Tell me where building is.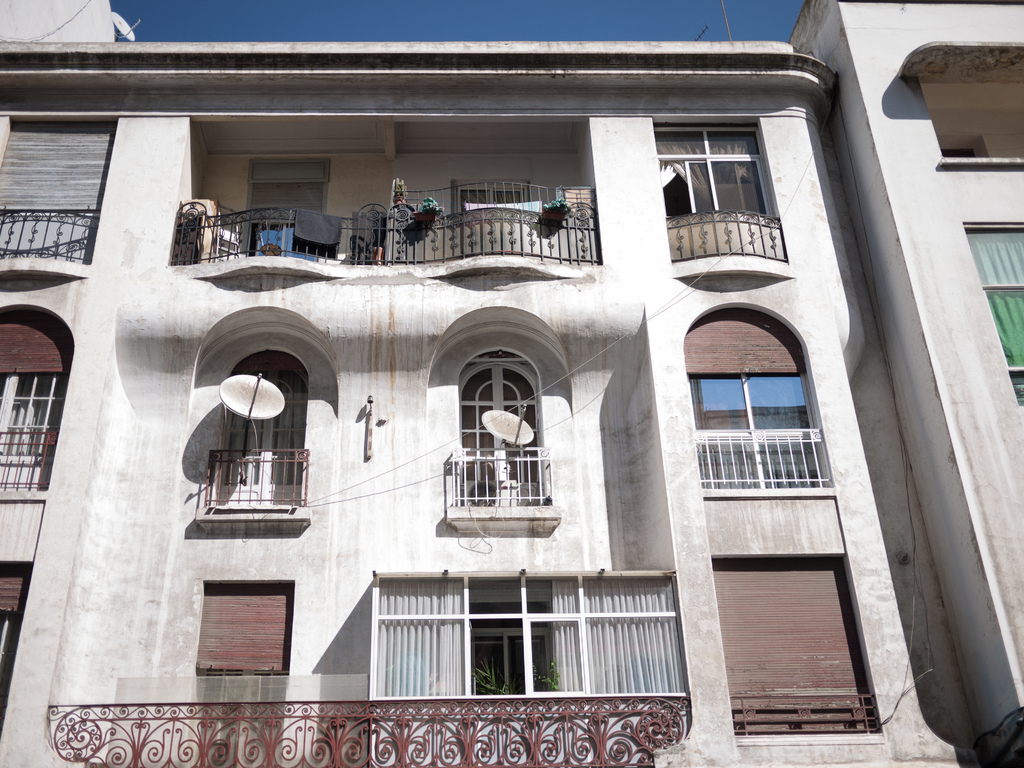
building is at 0/0/997/767.
